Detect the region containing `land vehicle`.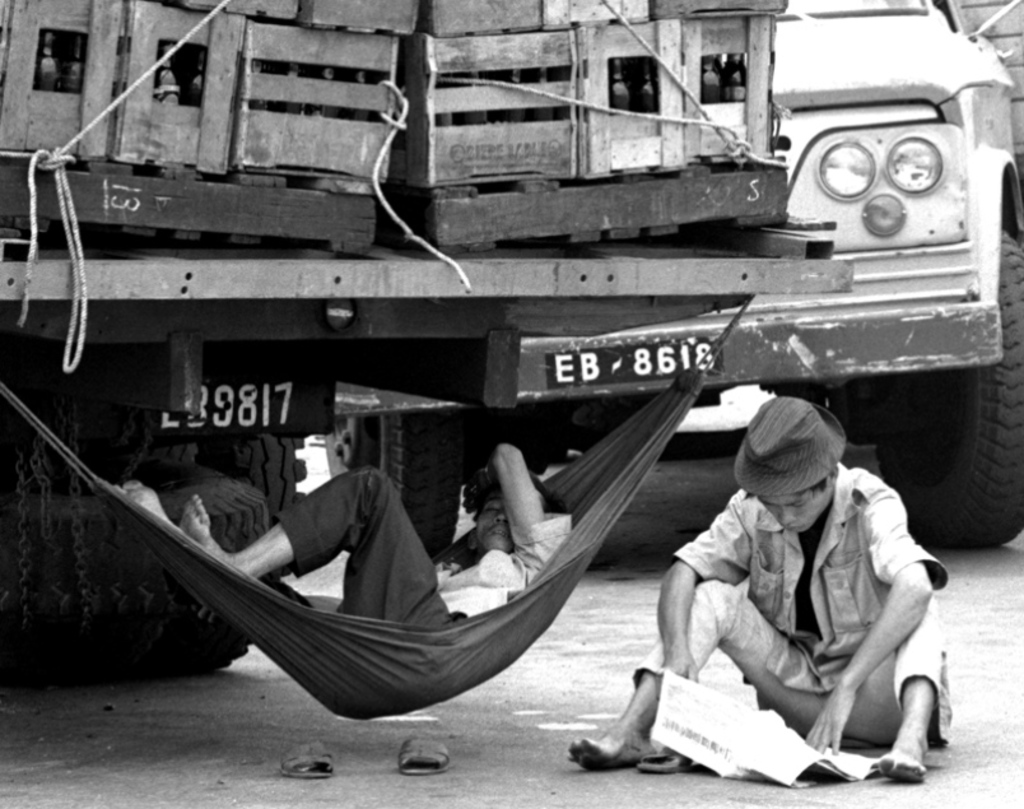
[x1=0, y1=260, x2=855, y2=670].
